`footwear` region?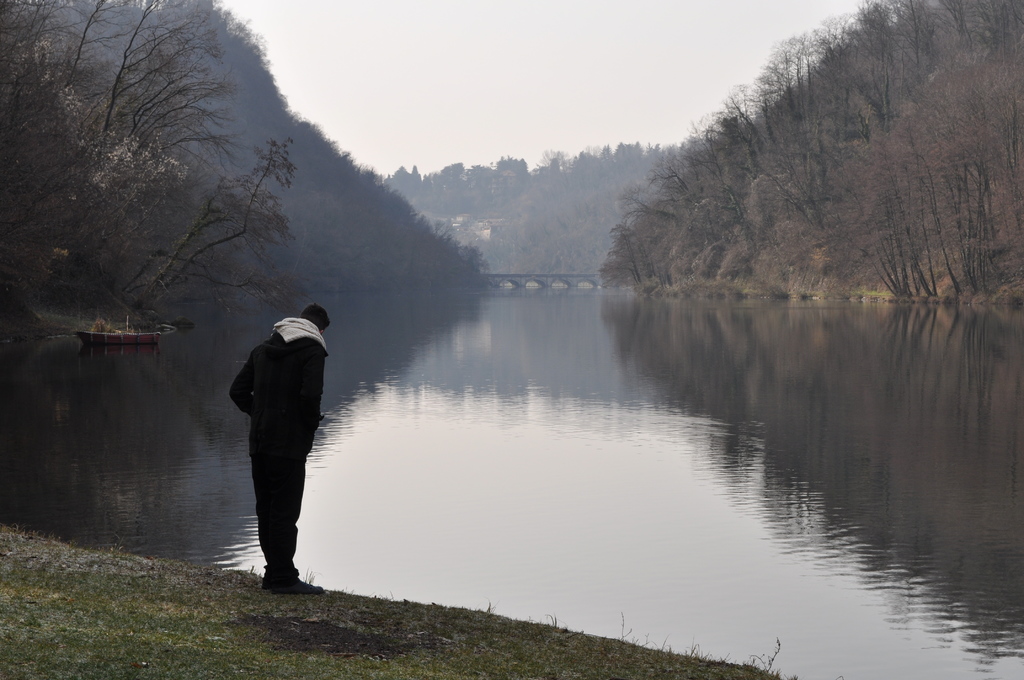
rect(271, 575, 328, 594)
